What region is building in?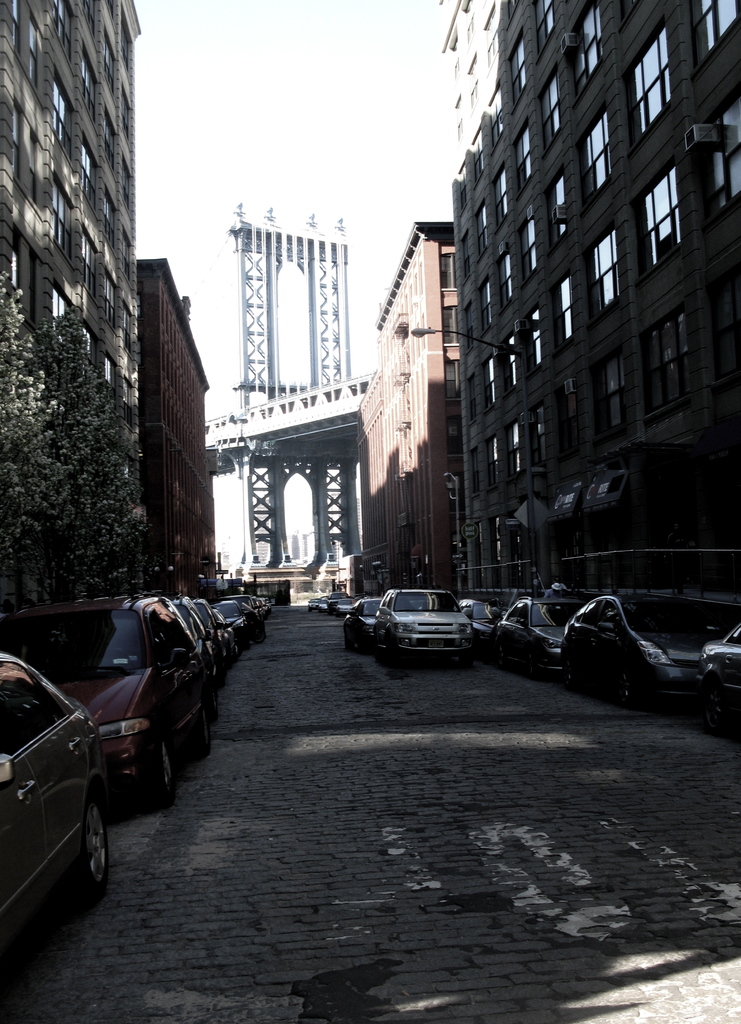
135:255:223:606.
